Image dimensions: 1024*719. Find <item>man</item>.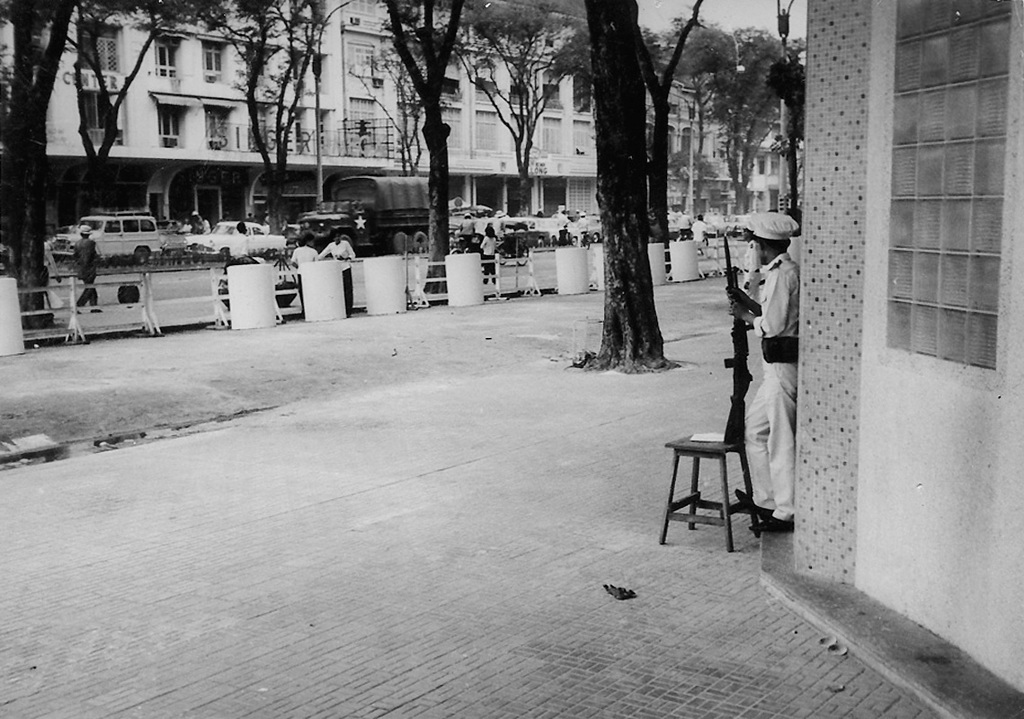
bbox=[708, 202, 816, 550].
